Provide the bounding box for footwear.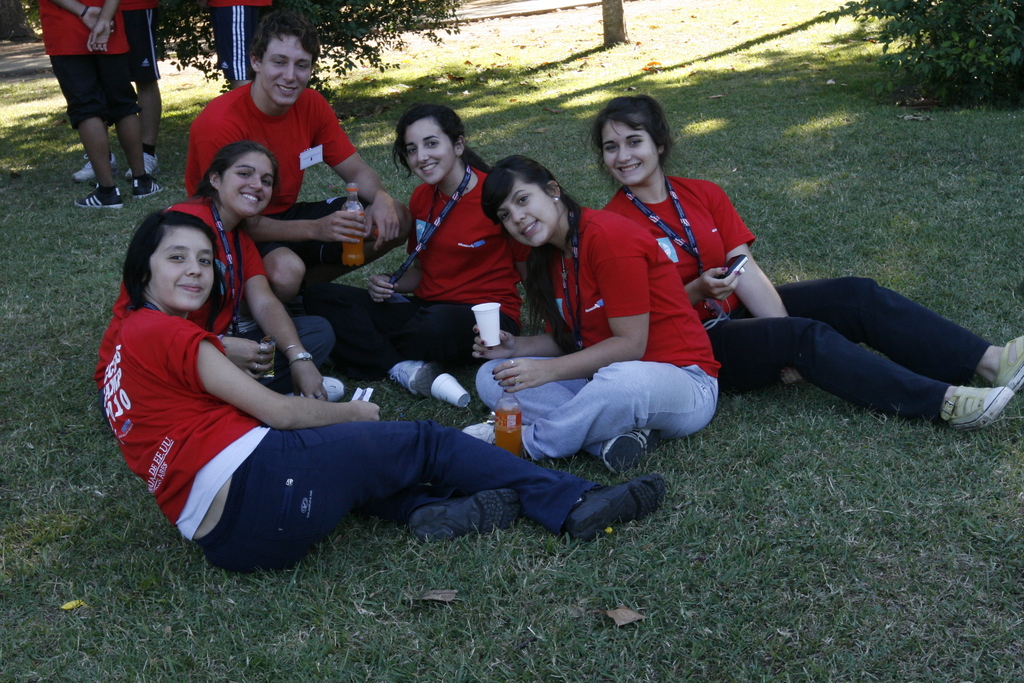
125, 150, 162, 181.
